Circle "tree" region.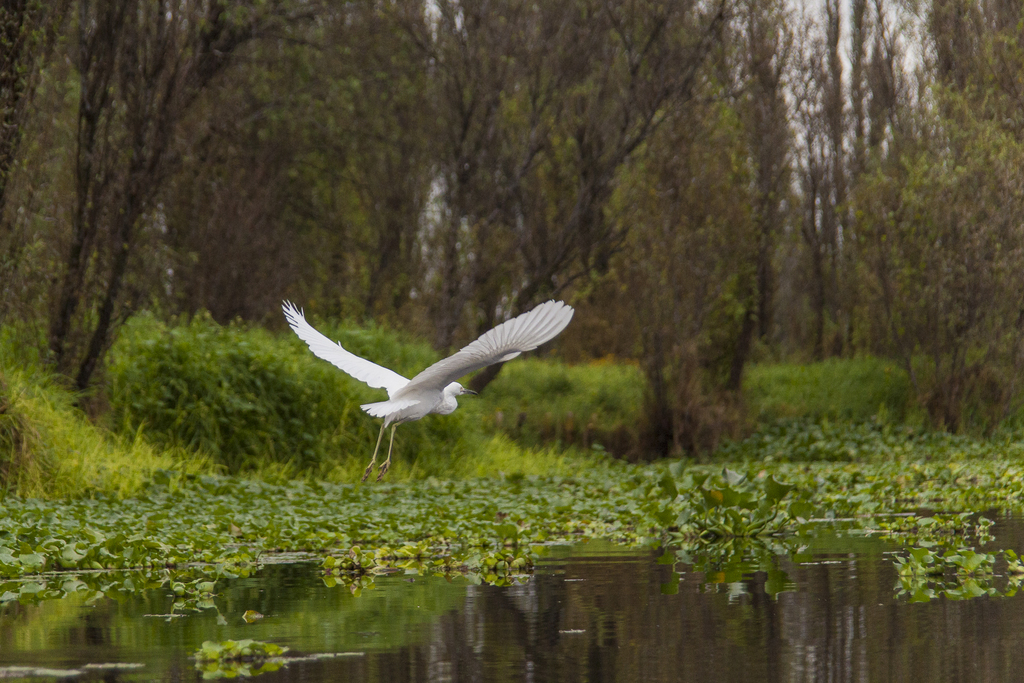
Region: pyautogui.locateOnScreen(35, 6, 267, 438).
